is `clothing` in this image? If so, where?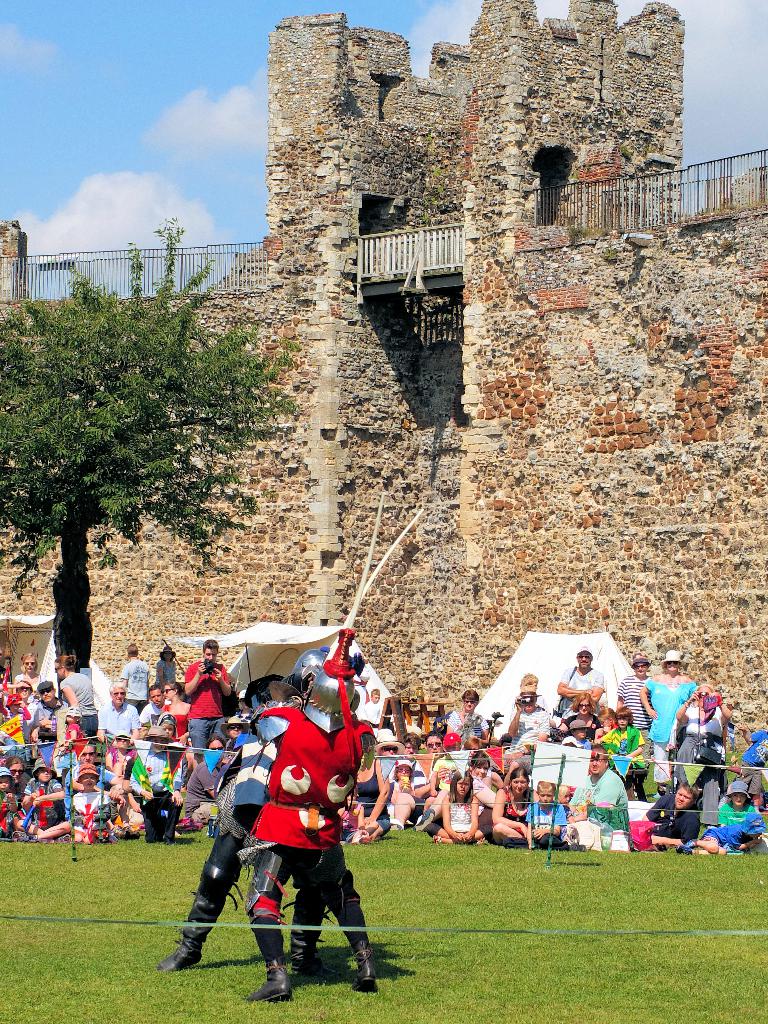
Yes, at <region>245, 702, 354, 912</region>.
